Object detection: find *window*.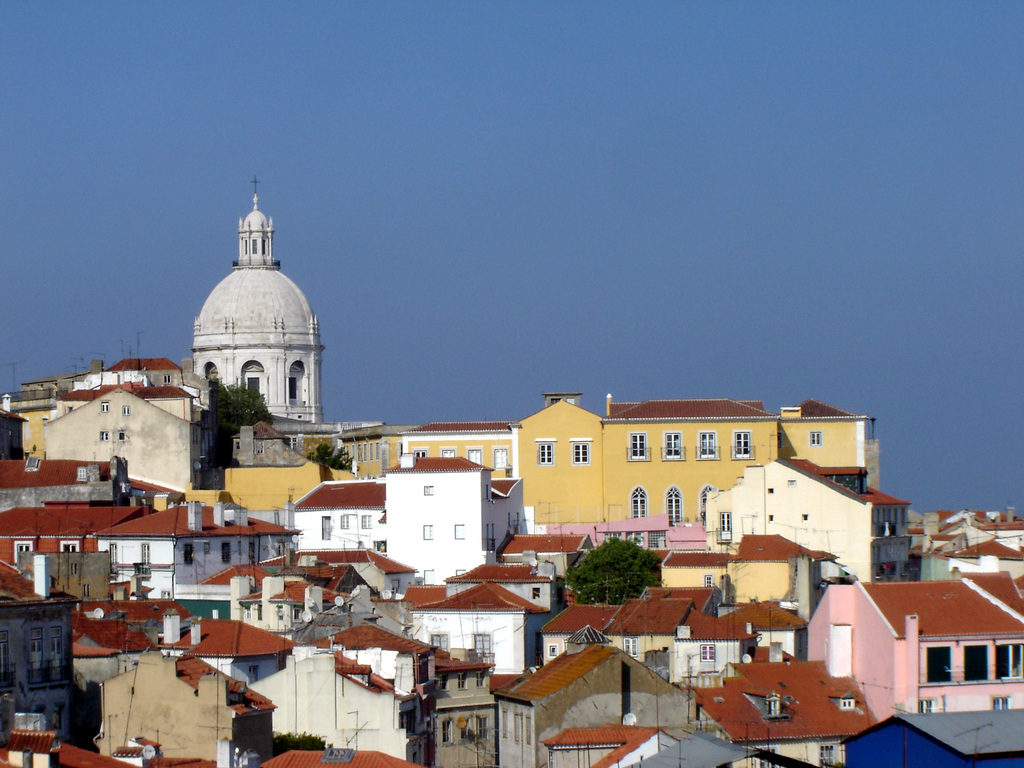
(241,362,263,403).
